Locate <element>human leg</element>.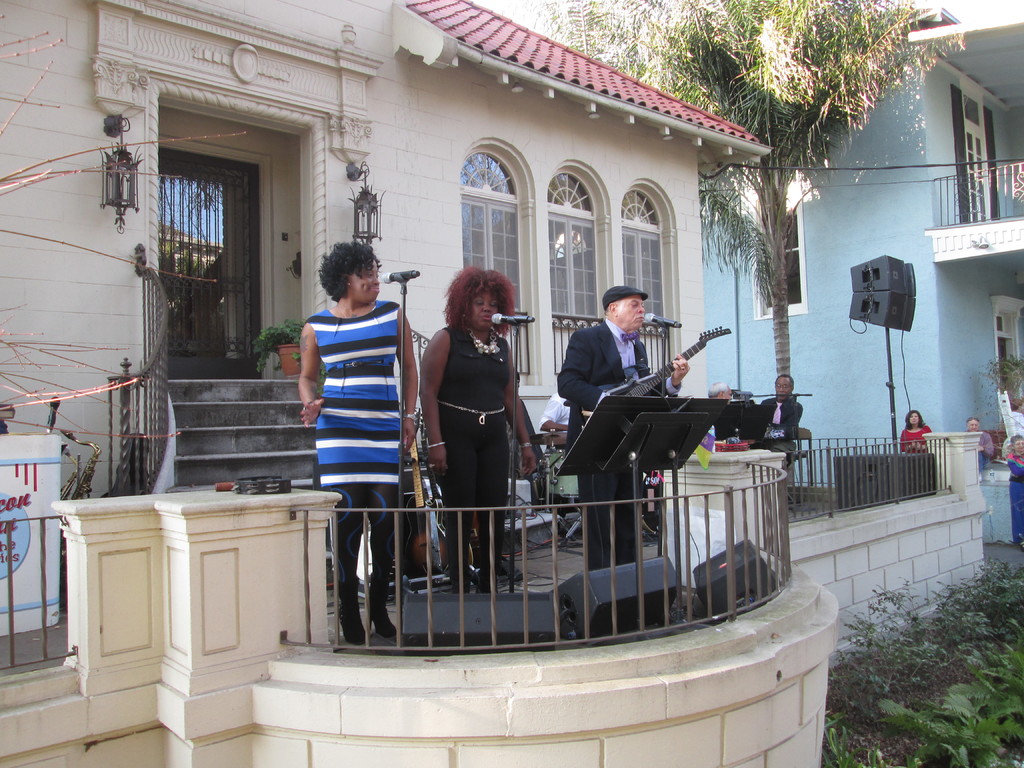
Bounding box: [477,442,506,588].
